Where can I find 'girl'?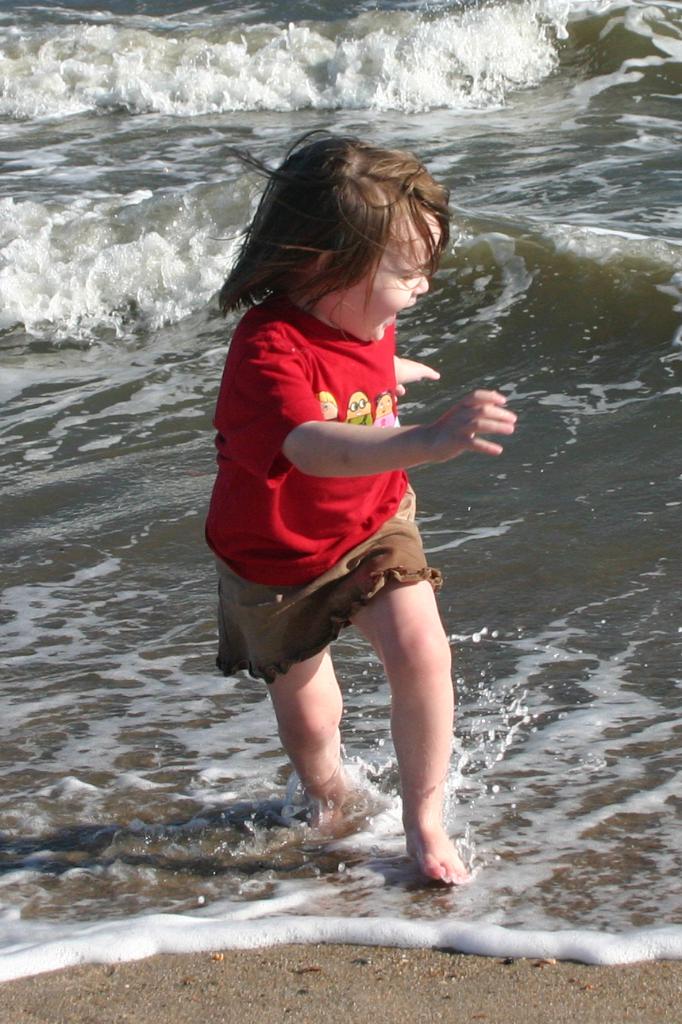
You can find it at Rect(204, 129, 517, 884).
